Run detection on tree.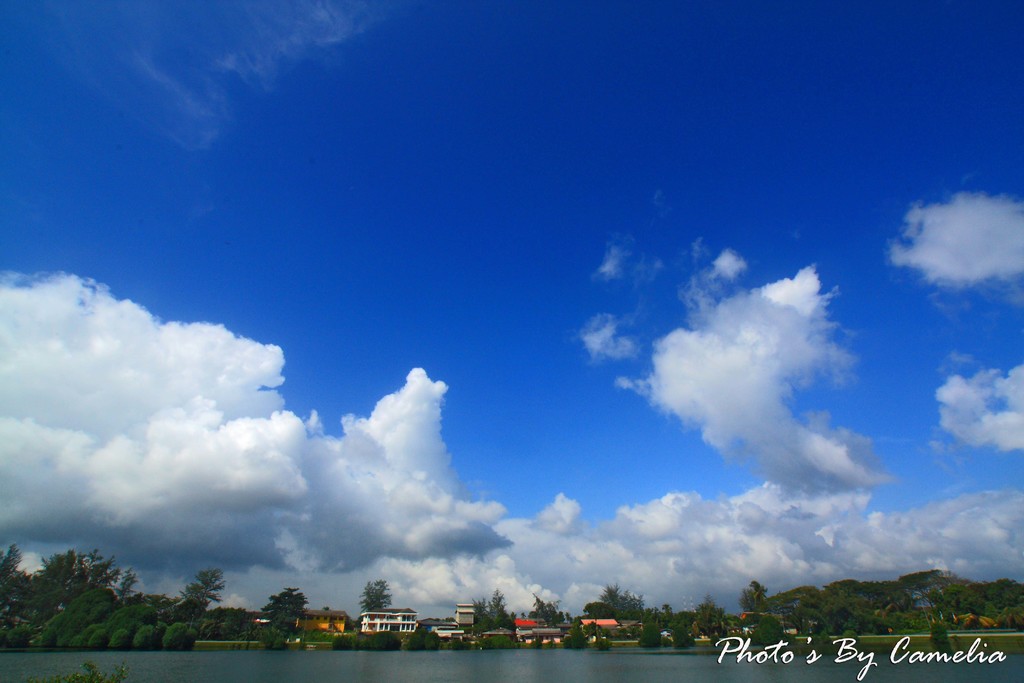
Result: 533,599,567,630.
